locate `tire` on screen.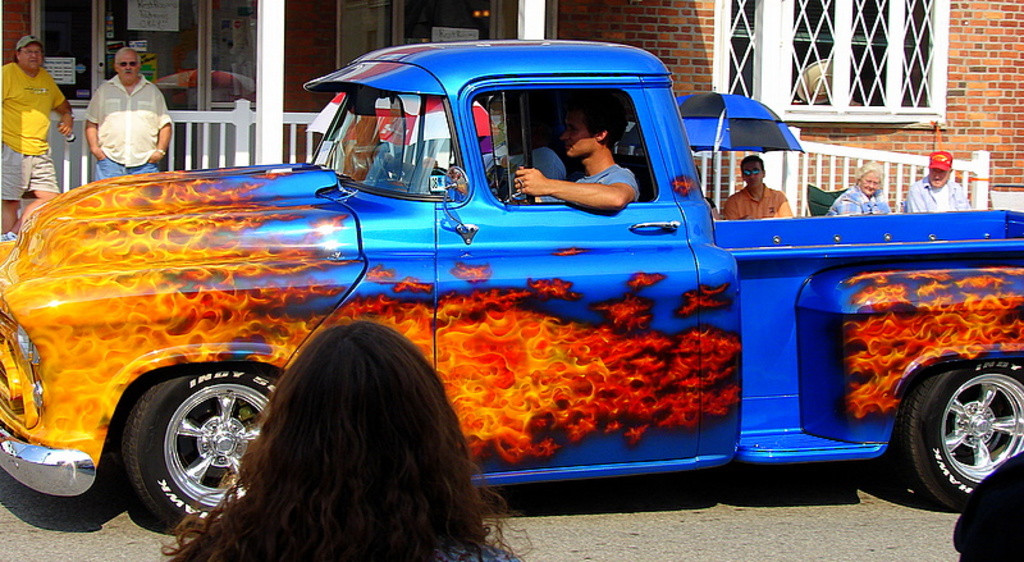
On screen at box=[122, 362, 285, 535].
